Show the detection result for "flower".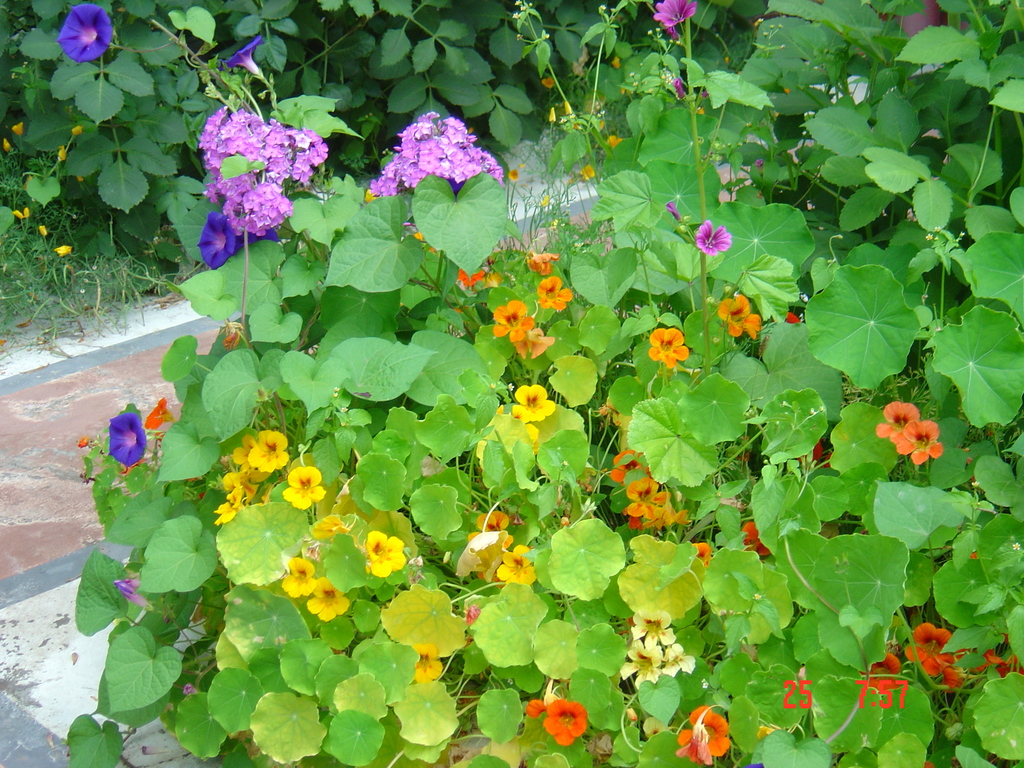
<box>741,519,771,559</box>.
